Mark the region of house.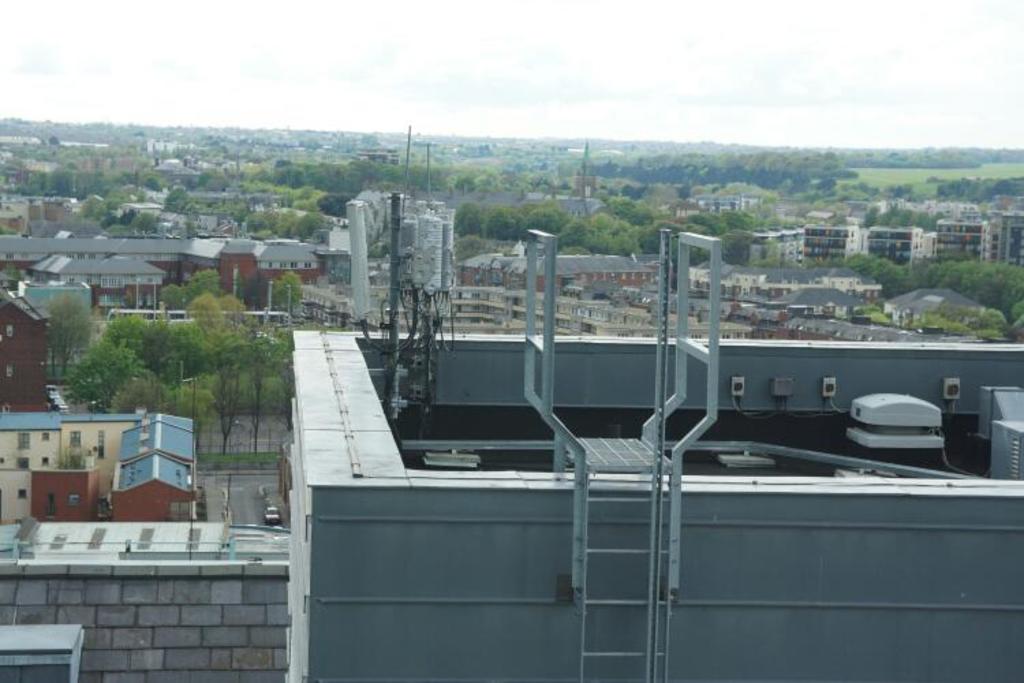
Region: BBox(987, 197, 1023, 214).
